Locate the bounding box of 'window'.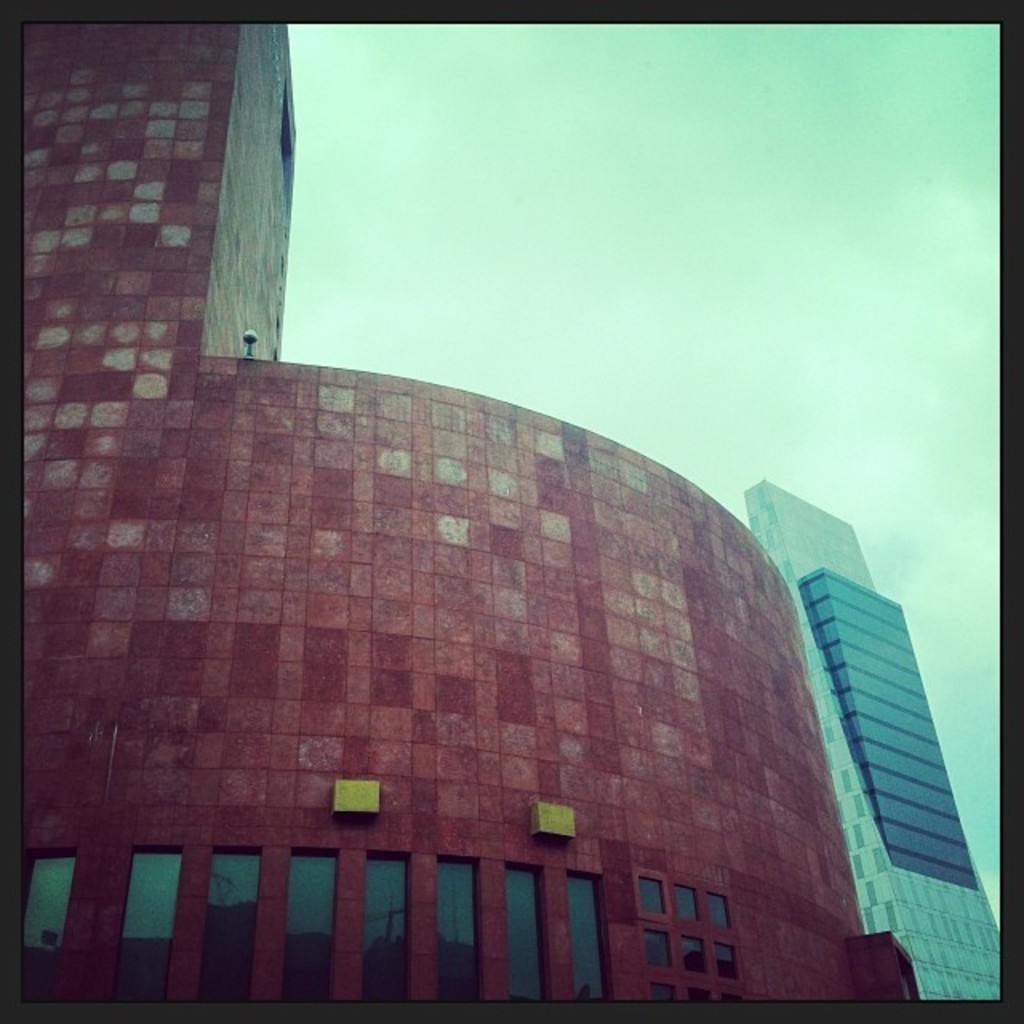
Bounding box: 494/846/550/1003.
